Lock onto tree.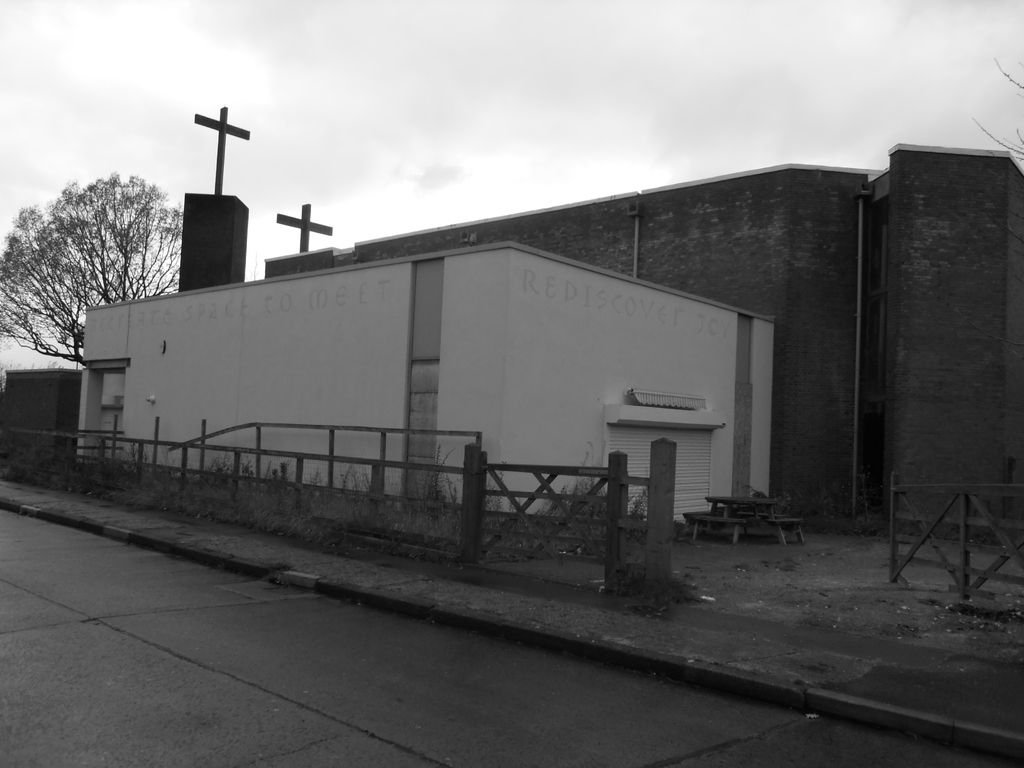
Locked: region(0, 175, 181, 371).
